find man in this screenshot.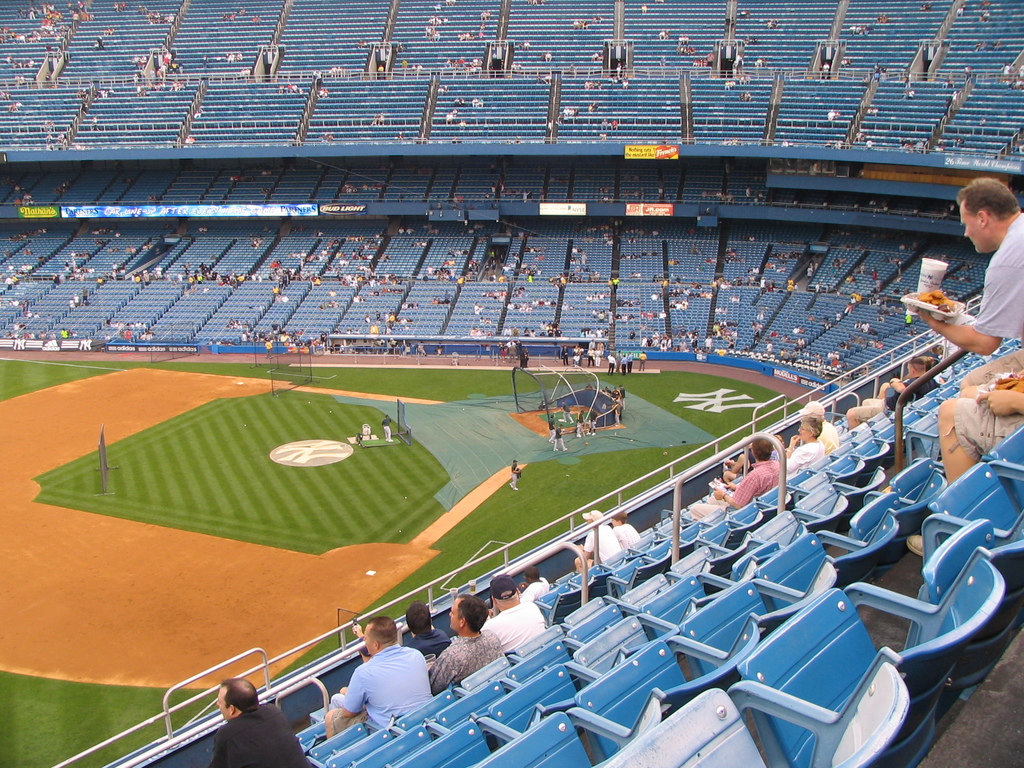
The bounding box for man is left=916, top=176, right=1023, bottom=383.
